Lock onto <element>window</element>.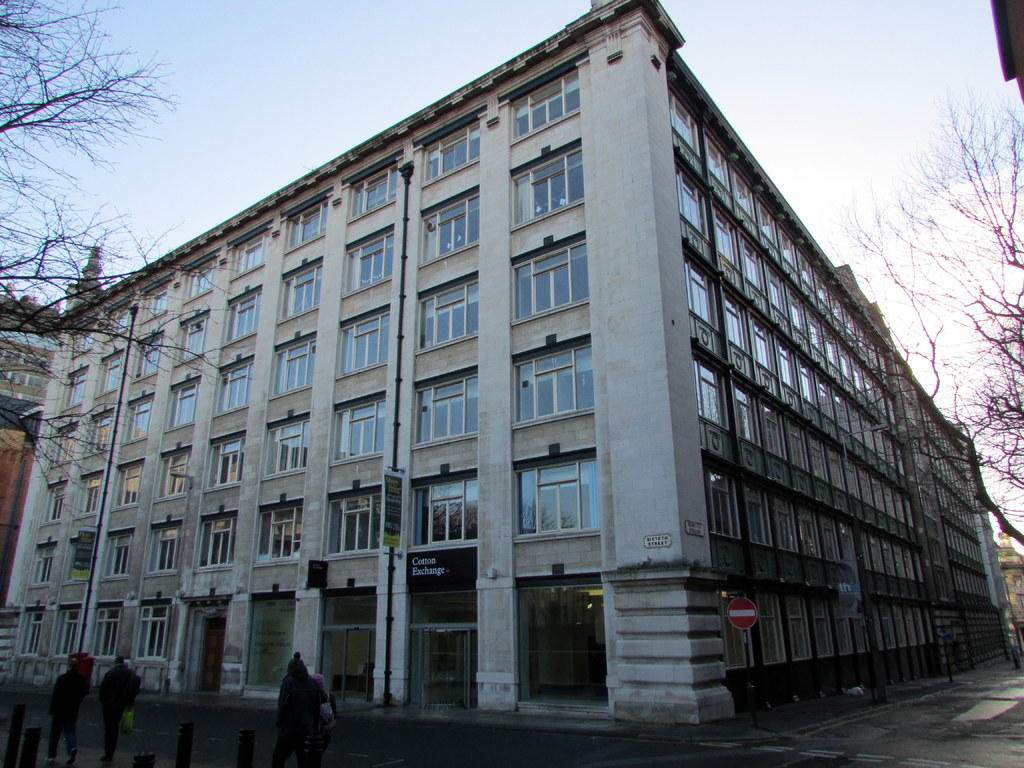
Locked: <bbox>94, 353, 123, 400</bbox>.
